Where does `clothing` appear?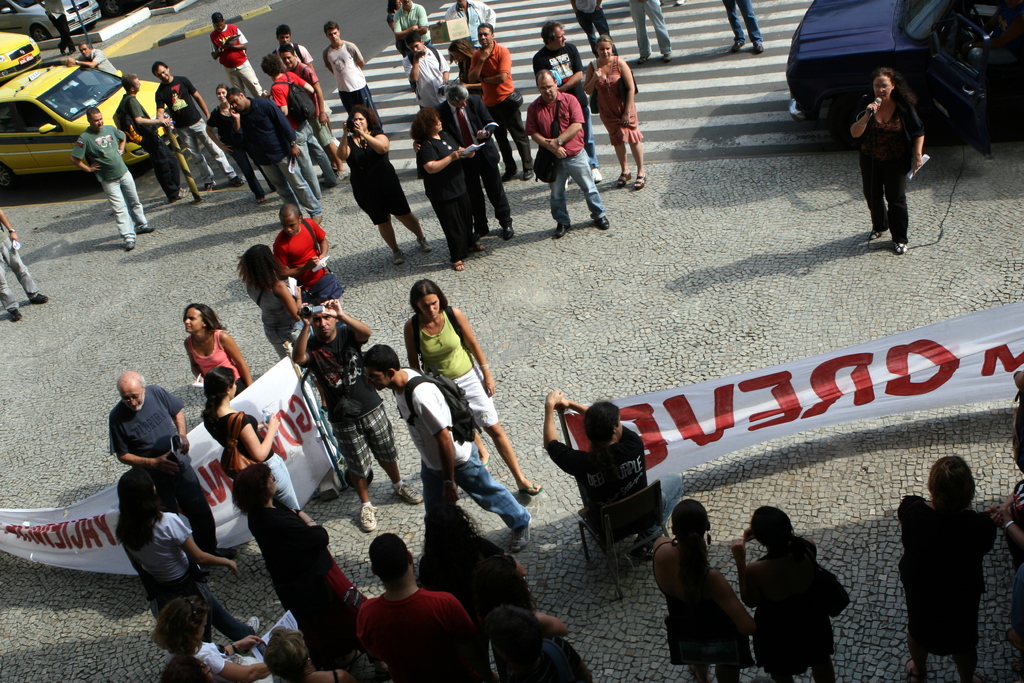
Appears at pyautogui.locateOnScreen(132, 98, 188, 197).
